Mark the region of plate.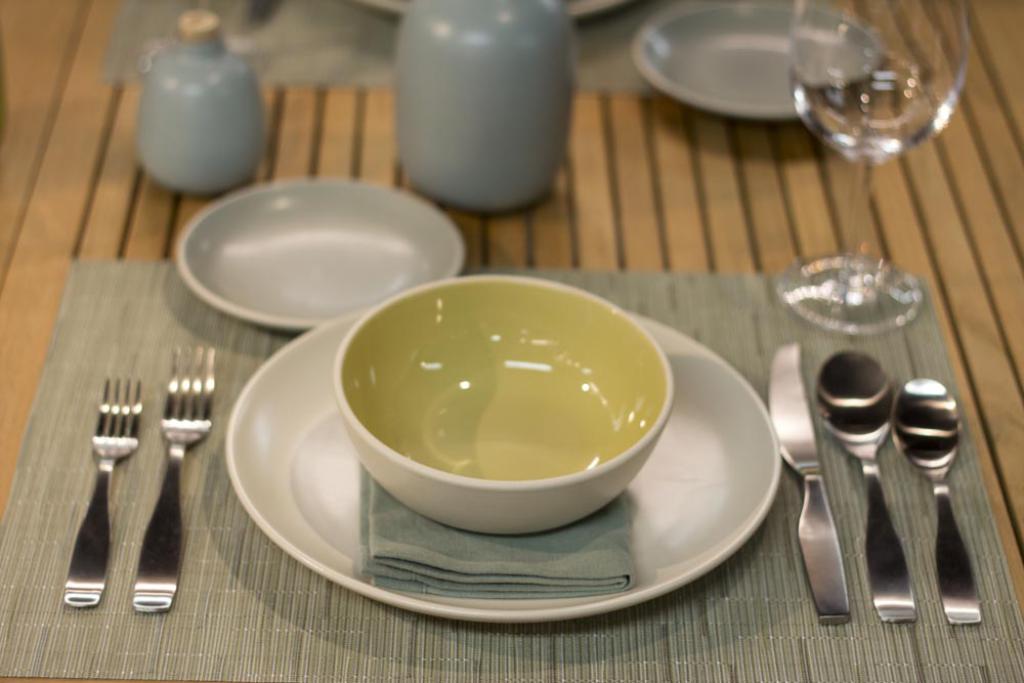
Region: locate(645, 0, 880, 137).
